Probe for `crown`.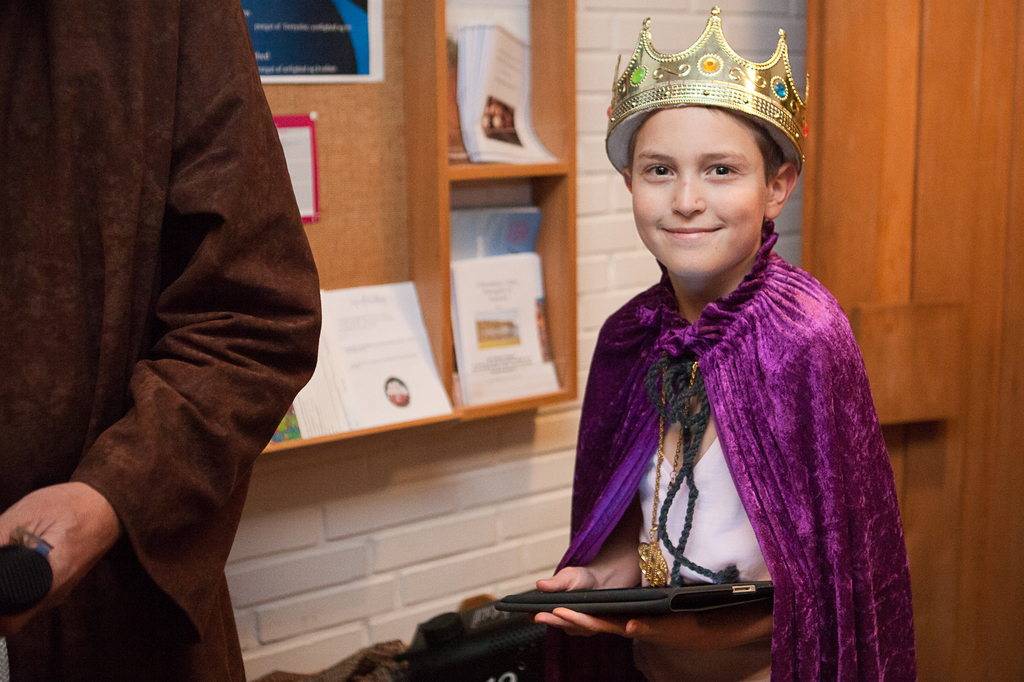
Probe result: [x1=599, y1=0, x2=806, y2=178].
